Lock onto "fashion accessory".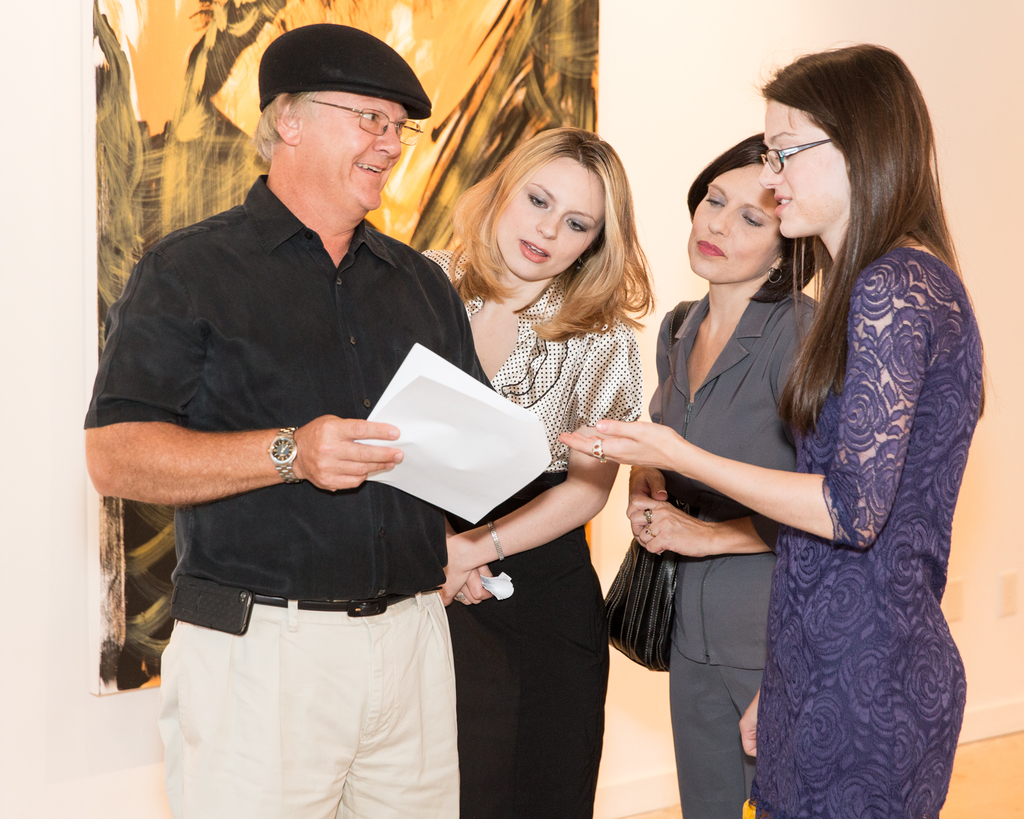
Locked: {"left": 758, "top": 135, "right": 832, "bottom": 177}.
